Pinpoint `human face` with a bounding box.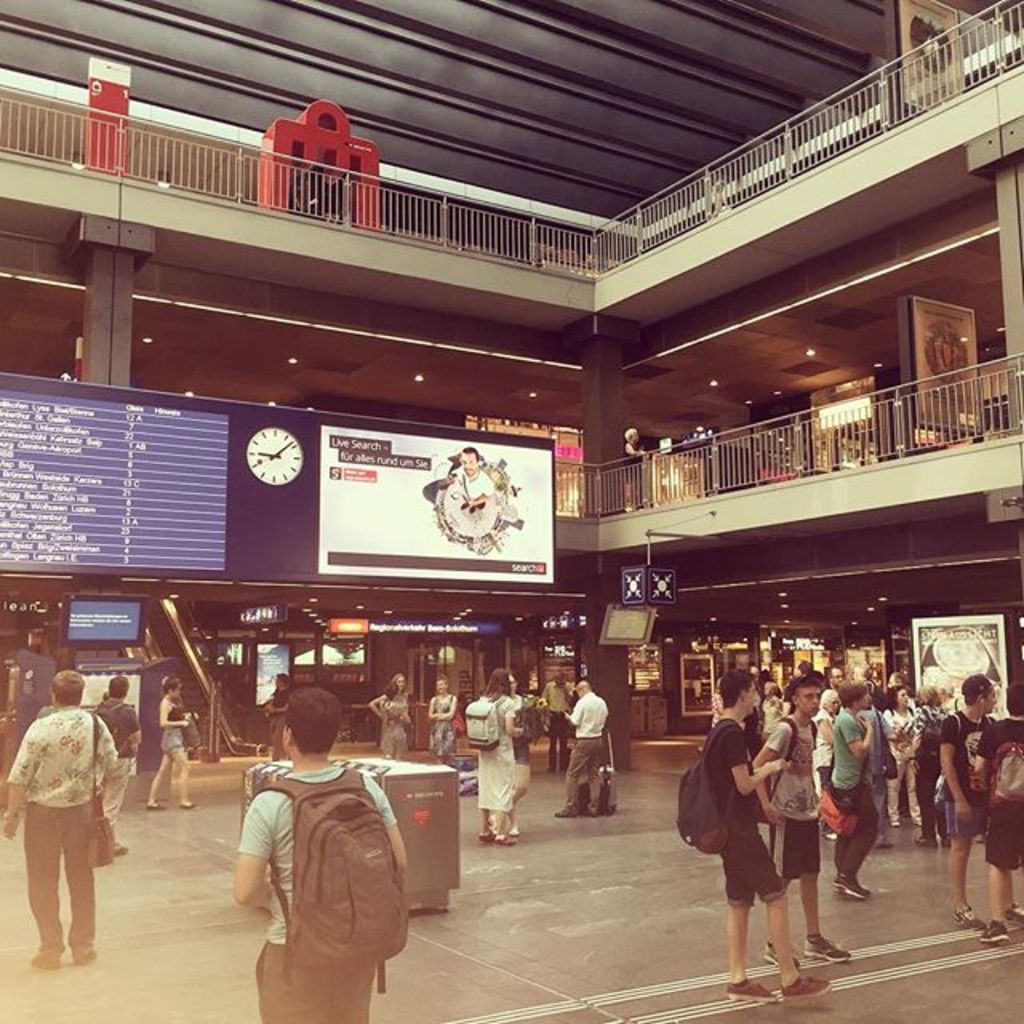
<bbox>856, 688, 874, 709</bbox>.
